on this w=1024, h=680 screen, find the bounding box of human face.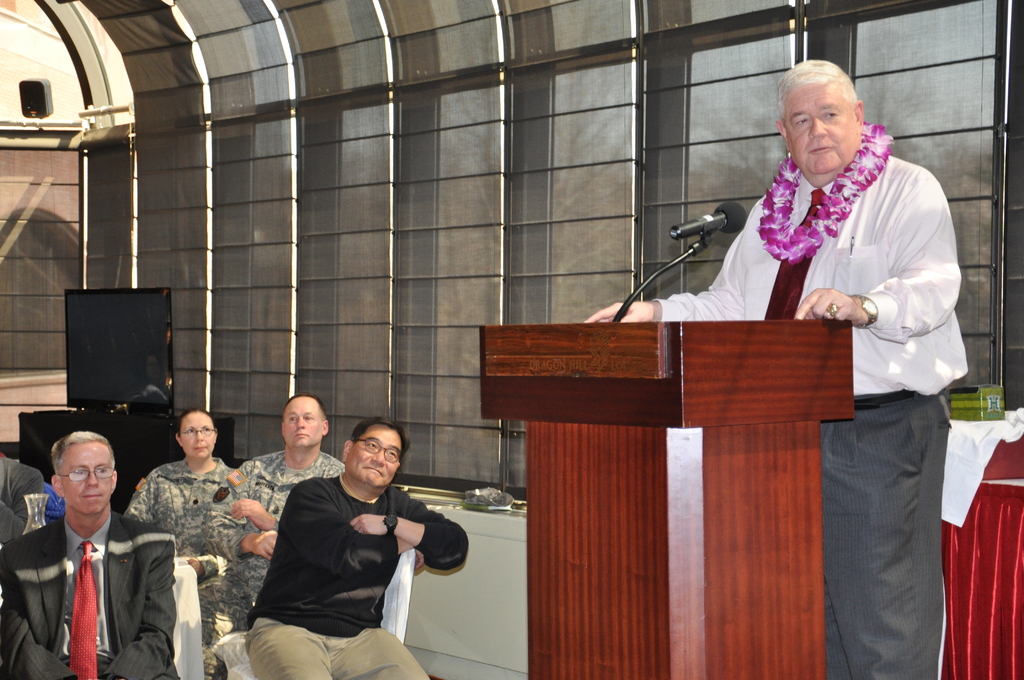
Bounding box: left=785, top=84, right=858, bottom=174.
